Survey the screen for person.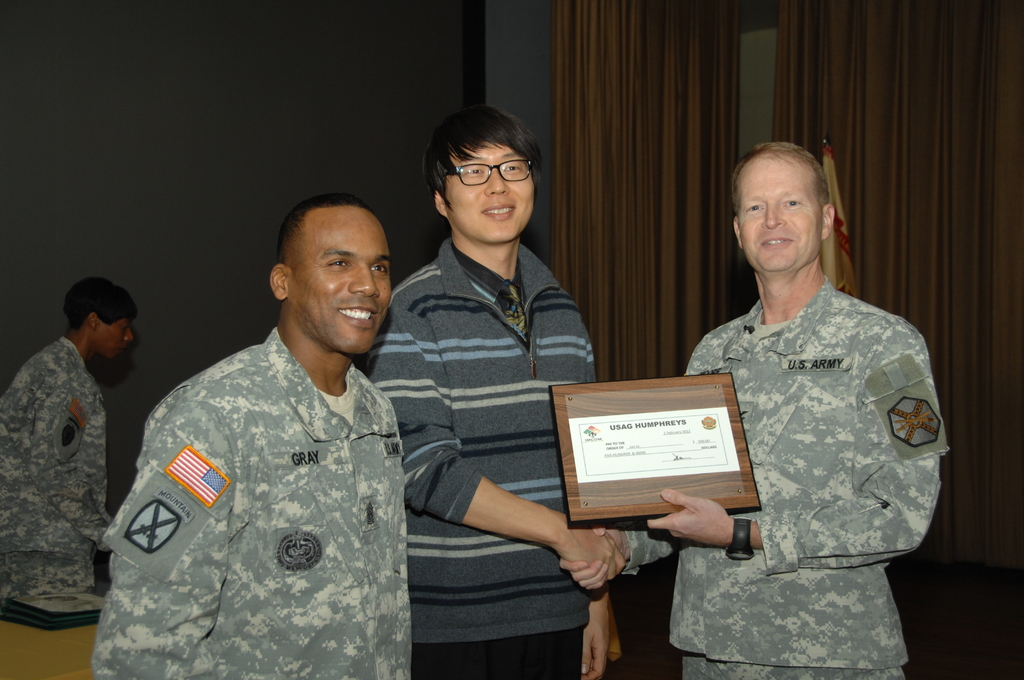
Survey found: {"left": 367, "top": 101, "right": 620, "bottom": 679}.
